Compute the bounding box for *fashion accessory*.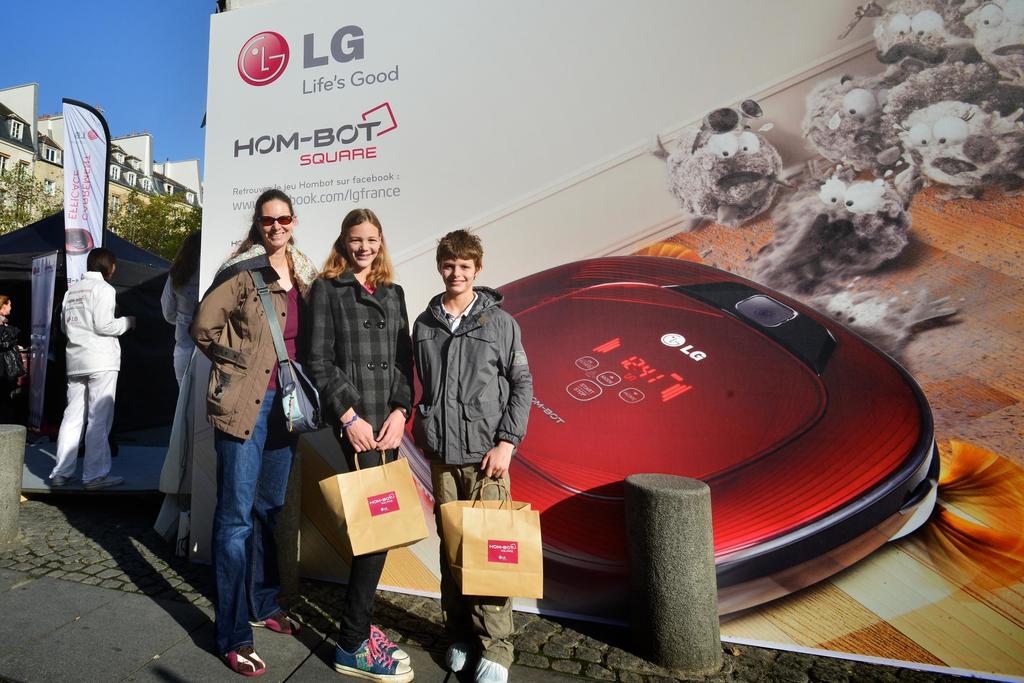
locate(369, 623, 413, 667).
